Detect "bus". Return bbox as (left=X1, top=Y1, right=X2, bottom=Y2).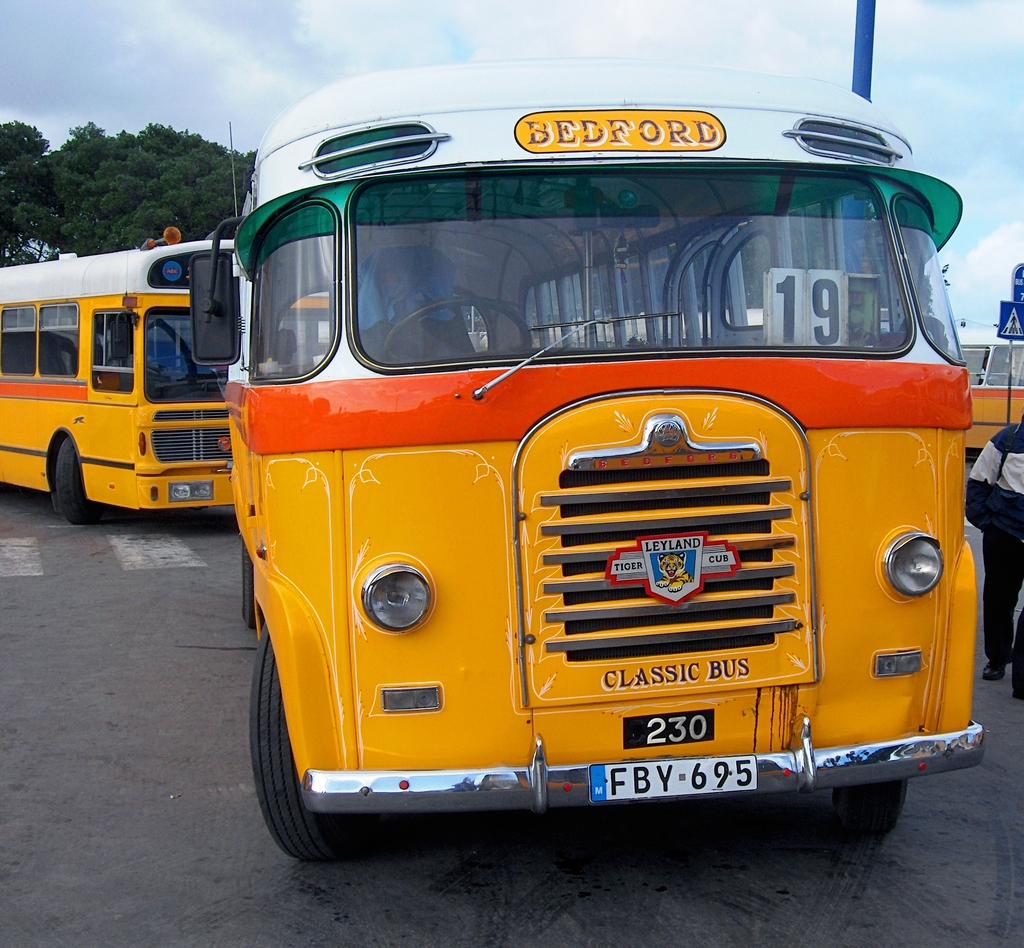
(left=0, top=230, right=333, bottom=529).
